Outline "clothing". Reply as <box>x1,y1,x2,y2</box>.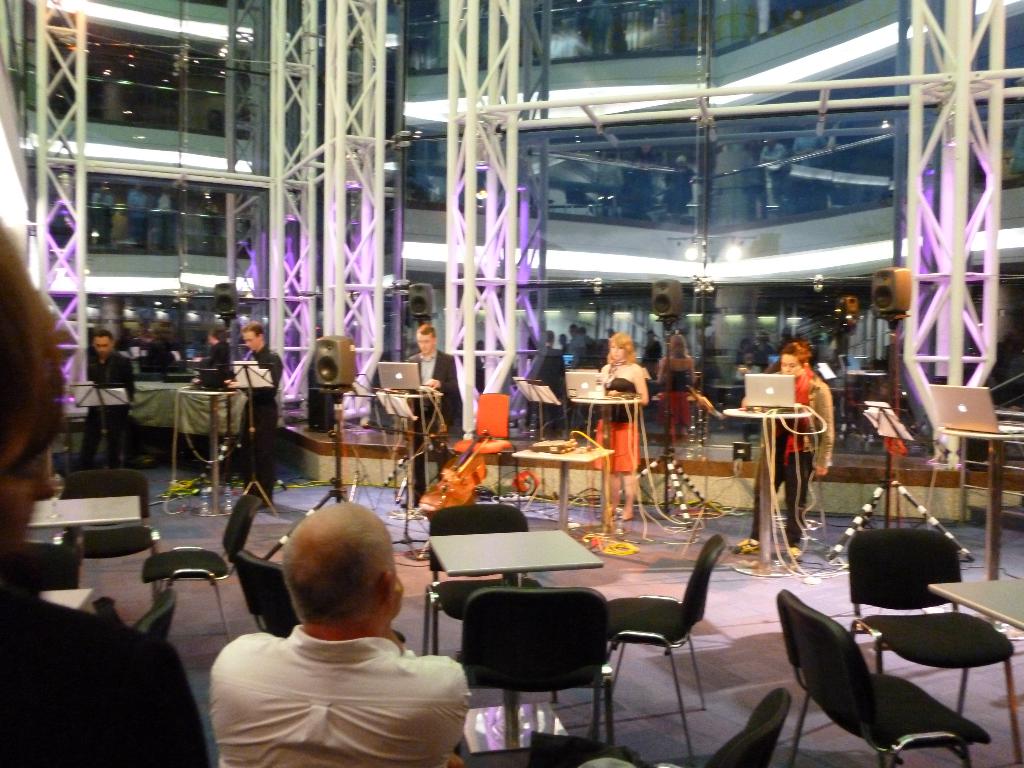
<box>600,356,648,475</box>.
